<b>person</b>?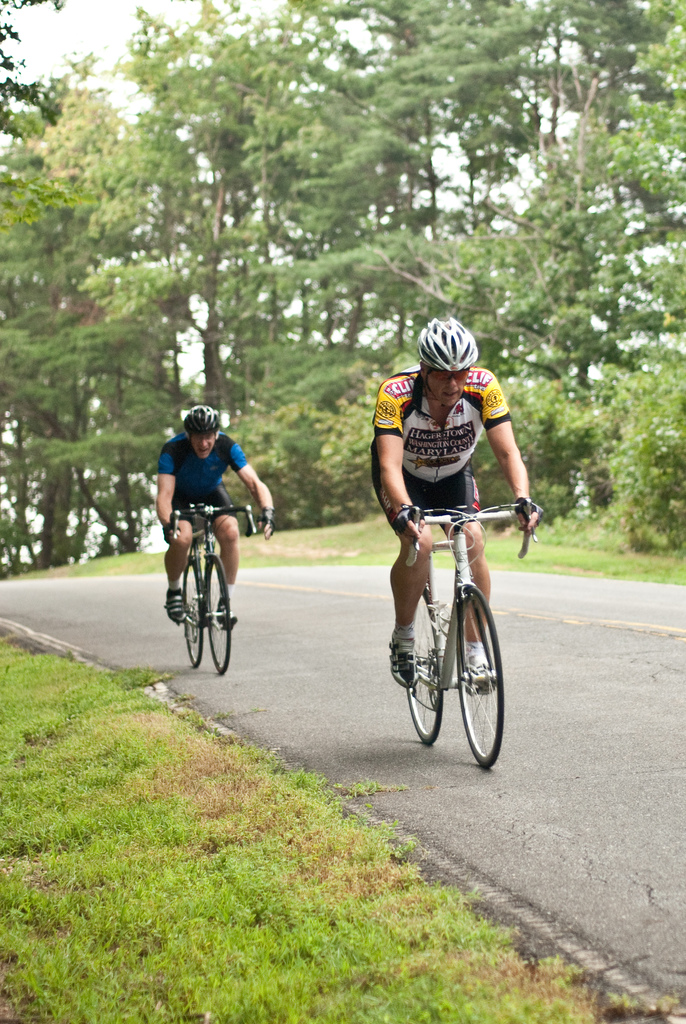
[368, 307, 542, 687]
